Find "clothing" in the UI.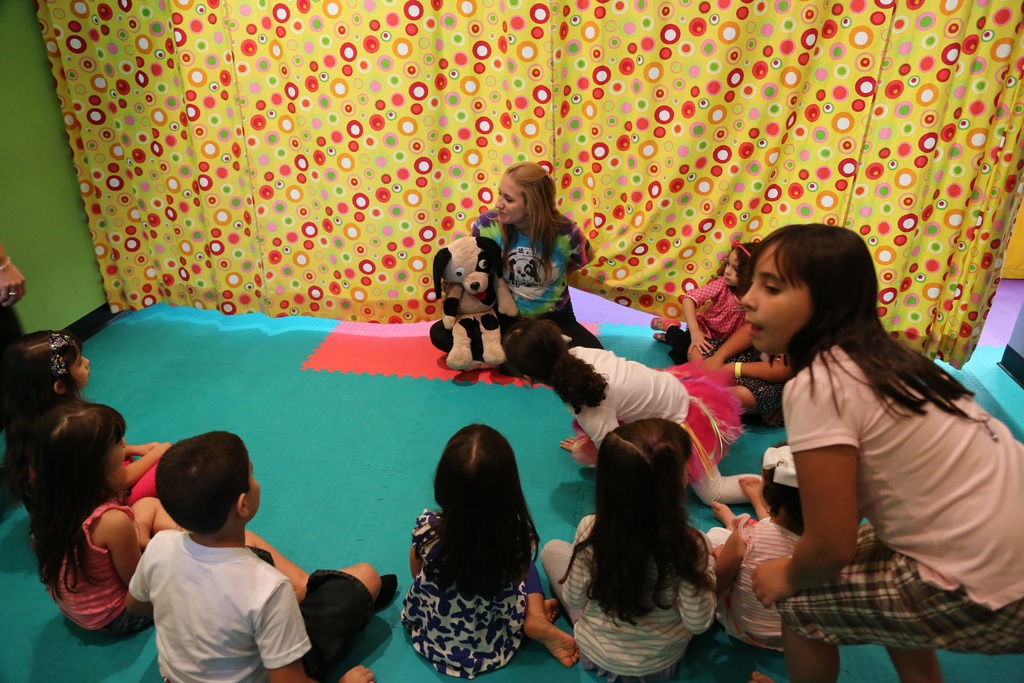
UI element at [774, 343, 1023, 656].
